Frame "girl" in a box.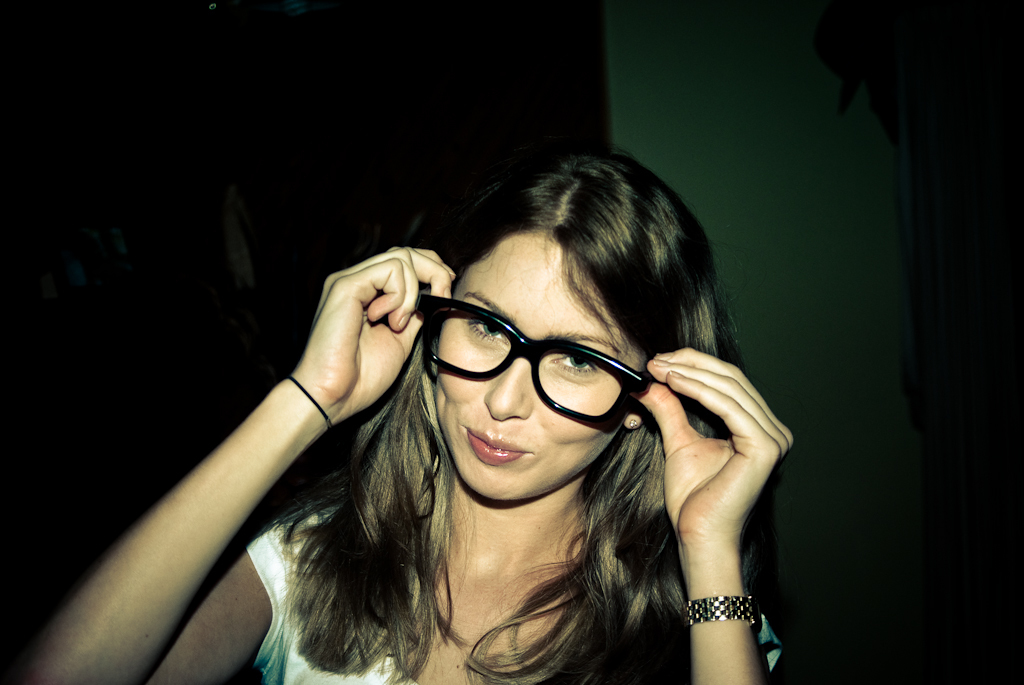
bbox=(13, 145, 796, 684).
